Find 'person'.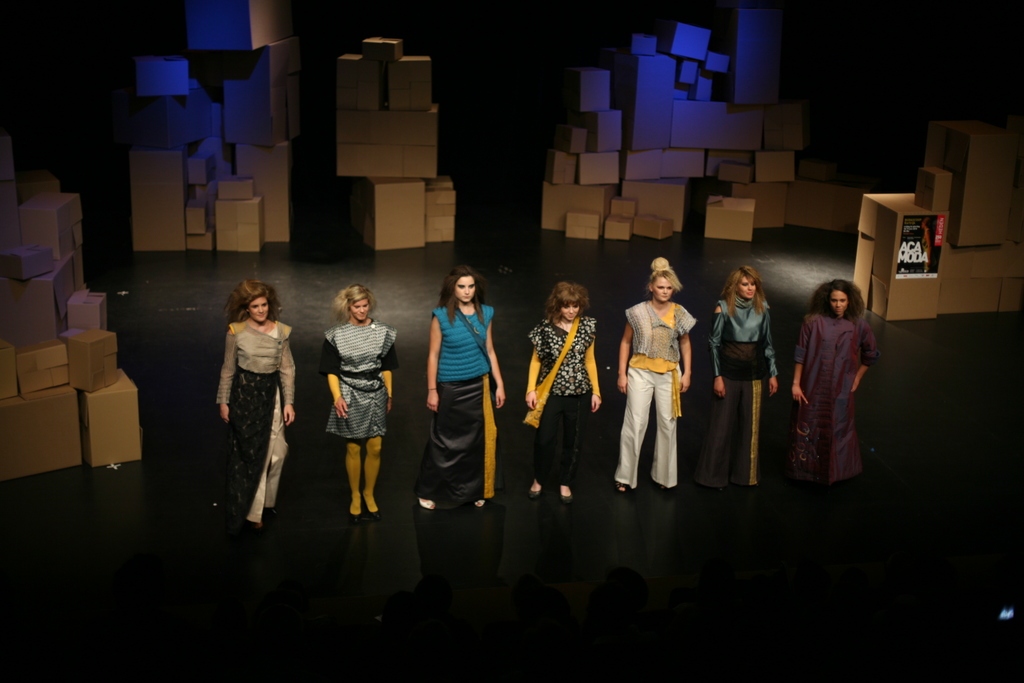
787/279/874/487.
